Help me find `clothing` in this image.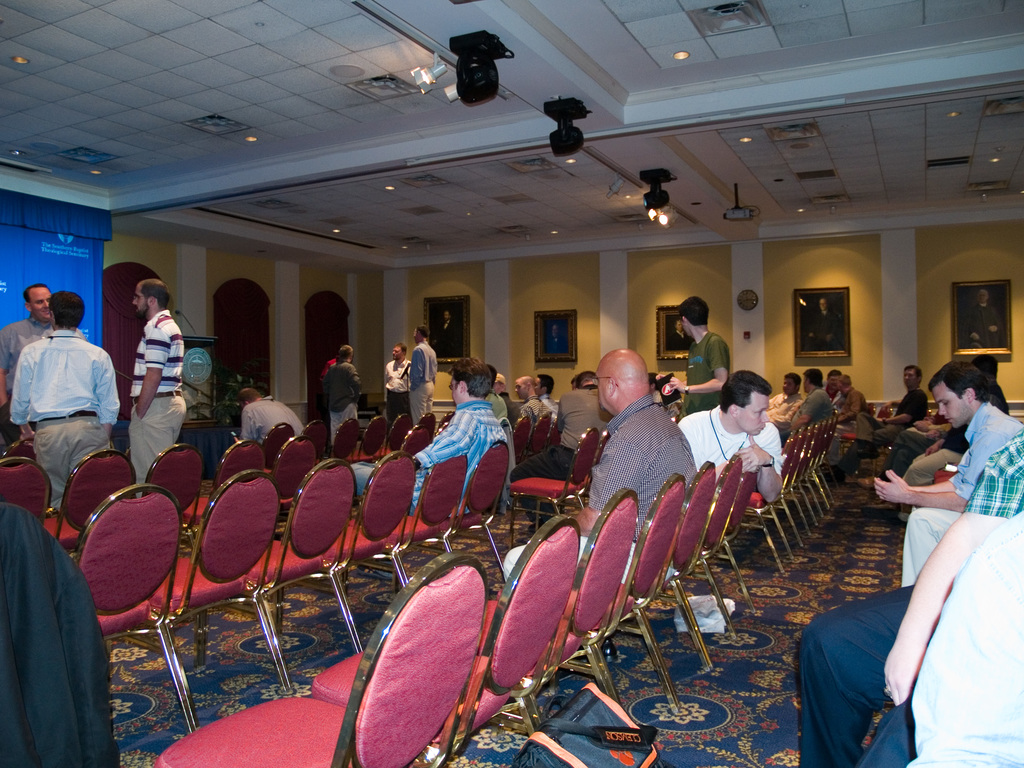
Found it: <box>502,376,612,508</box>.
